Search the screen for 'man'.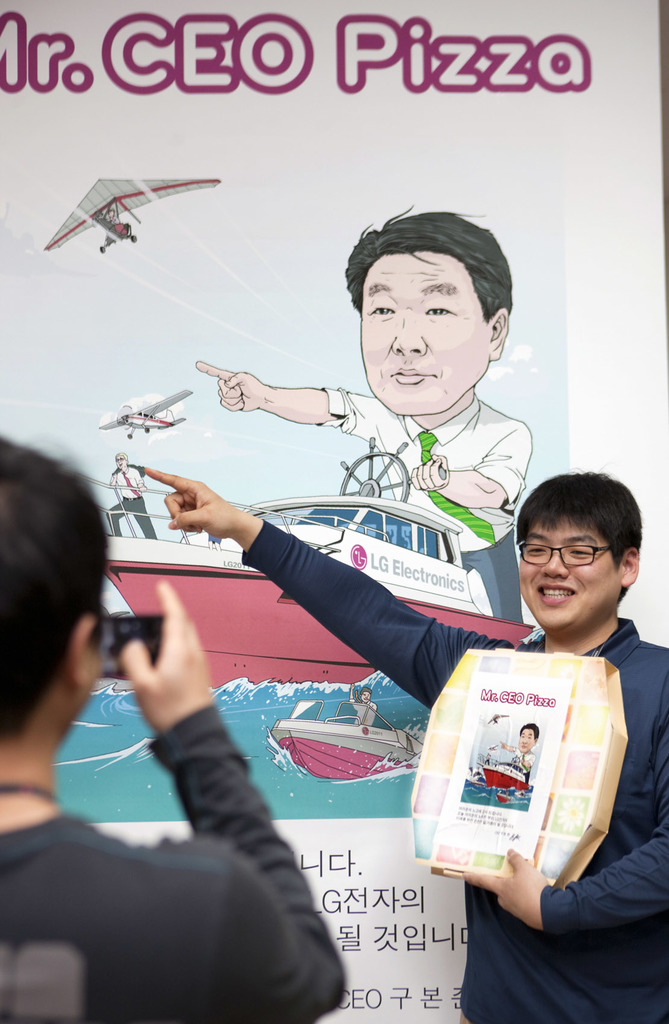
Found at l=101, t=452, r=149, b=538.
